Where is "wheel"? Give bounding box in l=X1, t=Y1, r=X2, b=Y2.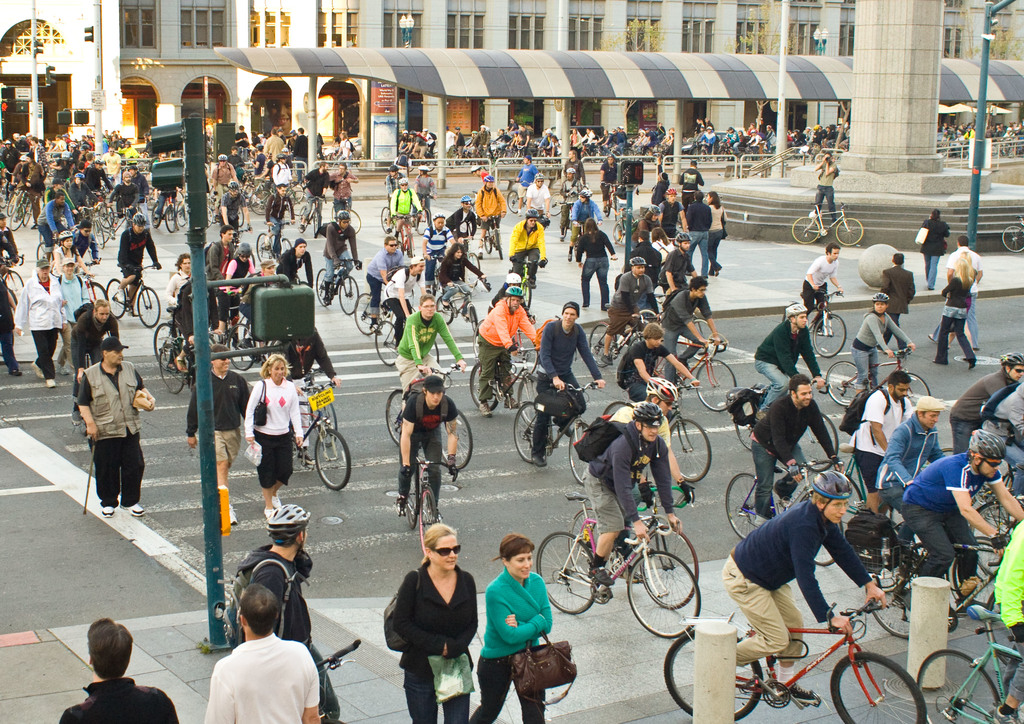
l=918, t=450, r=1023, b=569.
